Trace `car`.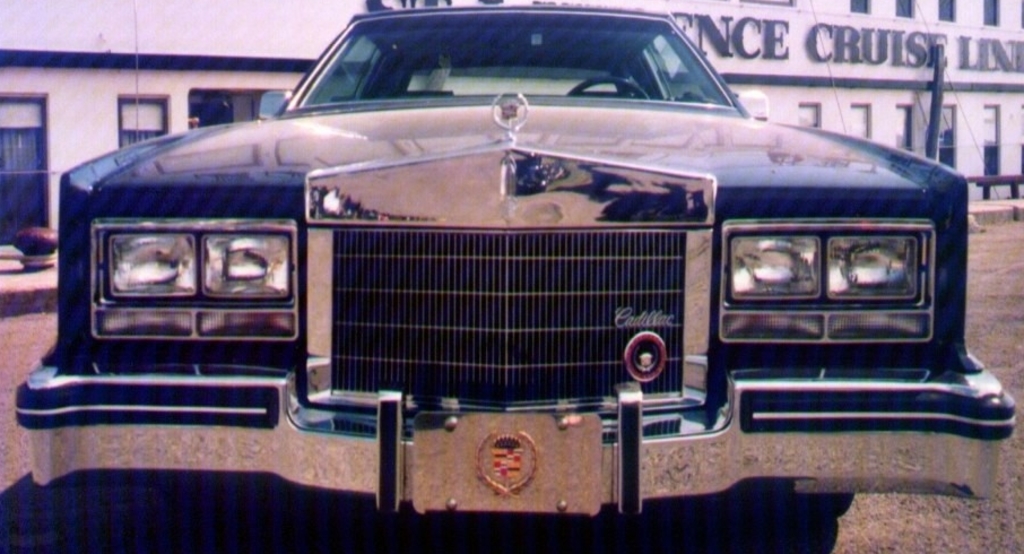
Traced to bbox=[23, 18, 1008, 517].
